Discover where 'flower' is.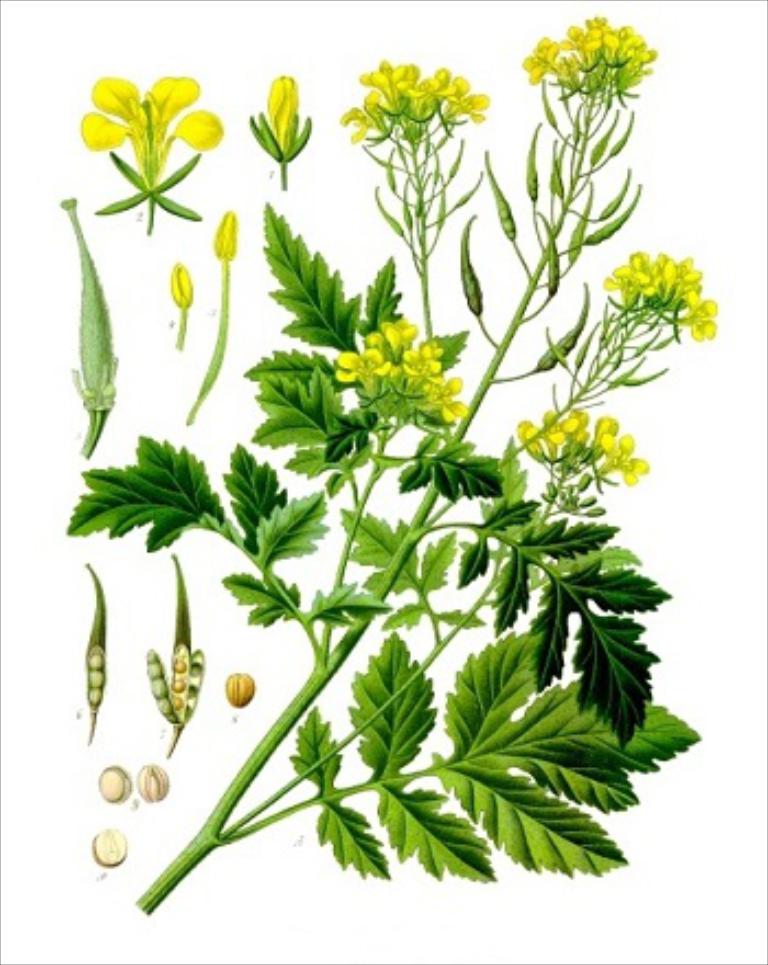
Discovered at BBox(169, 261, 193, 305).
